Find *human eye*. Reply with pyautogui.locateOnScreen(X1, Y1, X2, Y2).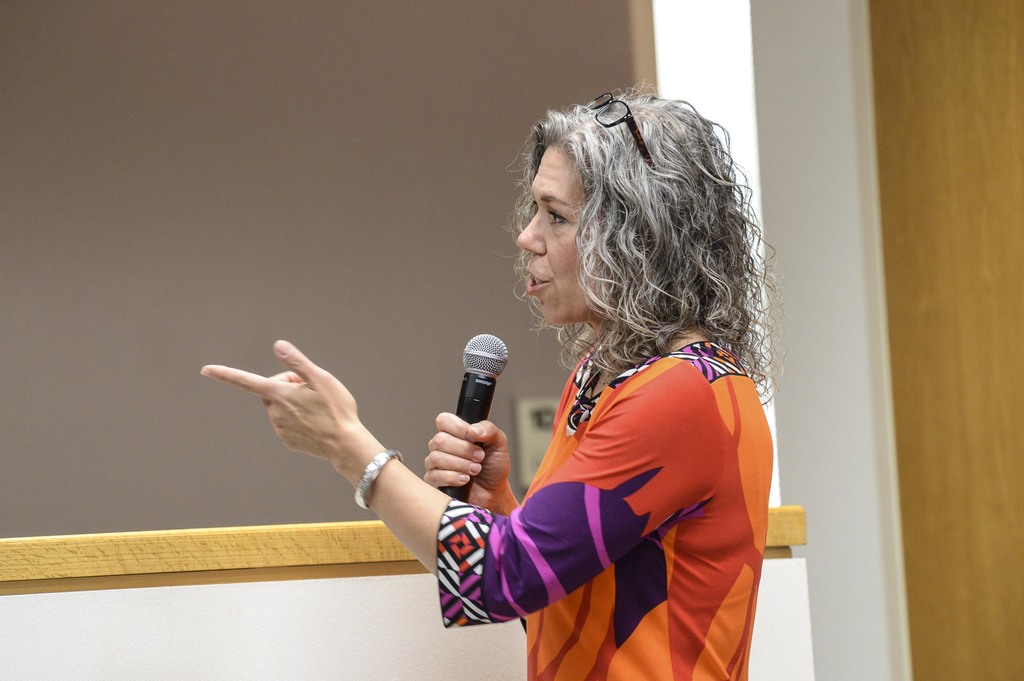
pyautogui.locateOnScreen(547, 206, 574, 233).
